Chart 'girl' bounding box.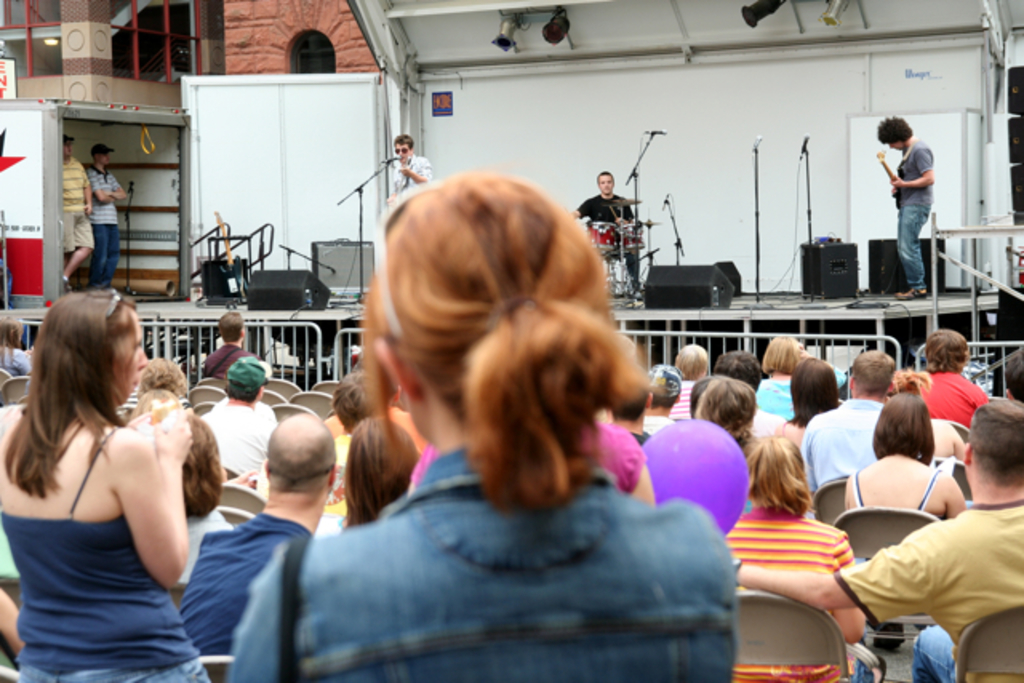
Charted: Rect(318, 417, 418, 537).
